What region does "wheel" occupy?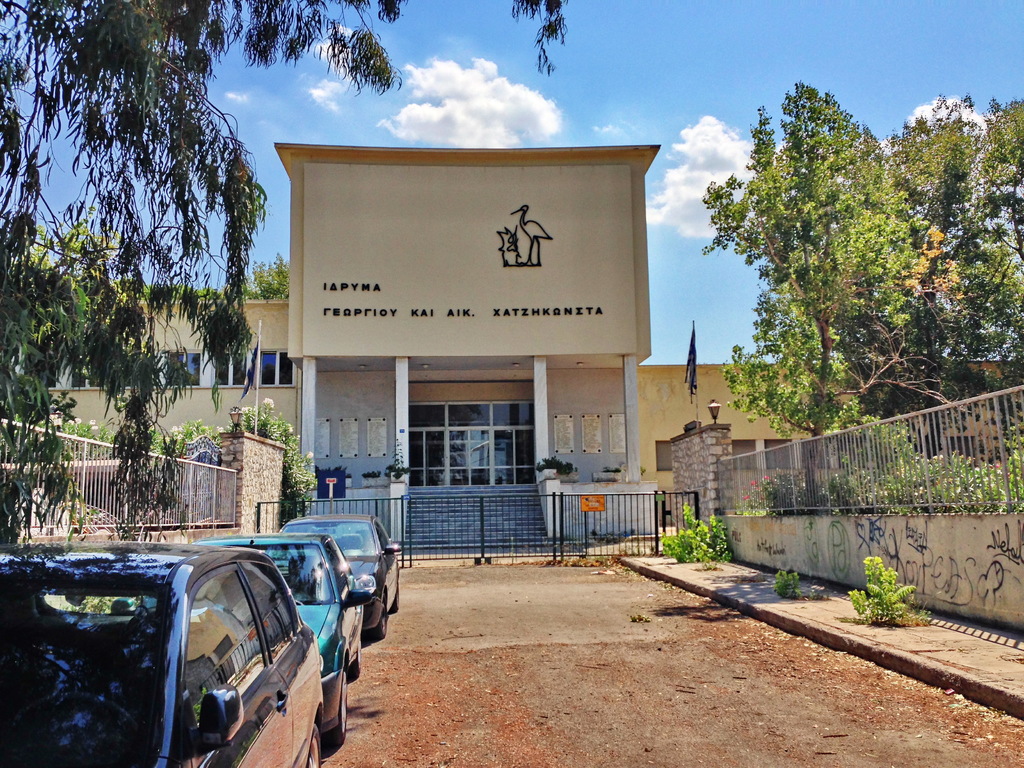
<bbox>390, 581, 399, 611</bbox>.
